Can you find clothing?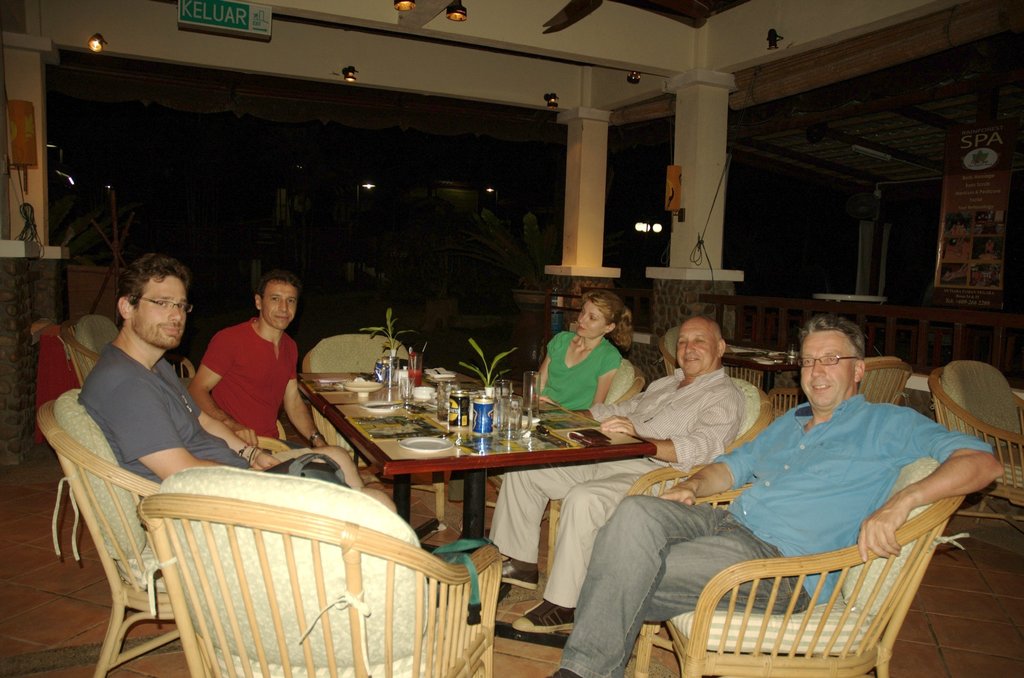
Yes, bounding box: x1=202 y1=314 x2=308 y2=487.
